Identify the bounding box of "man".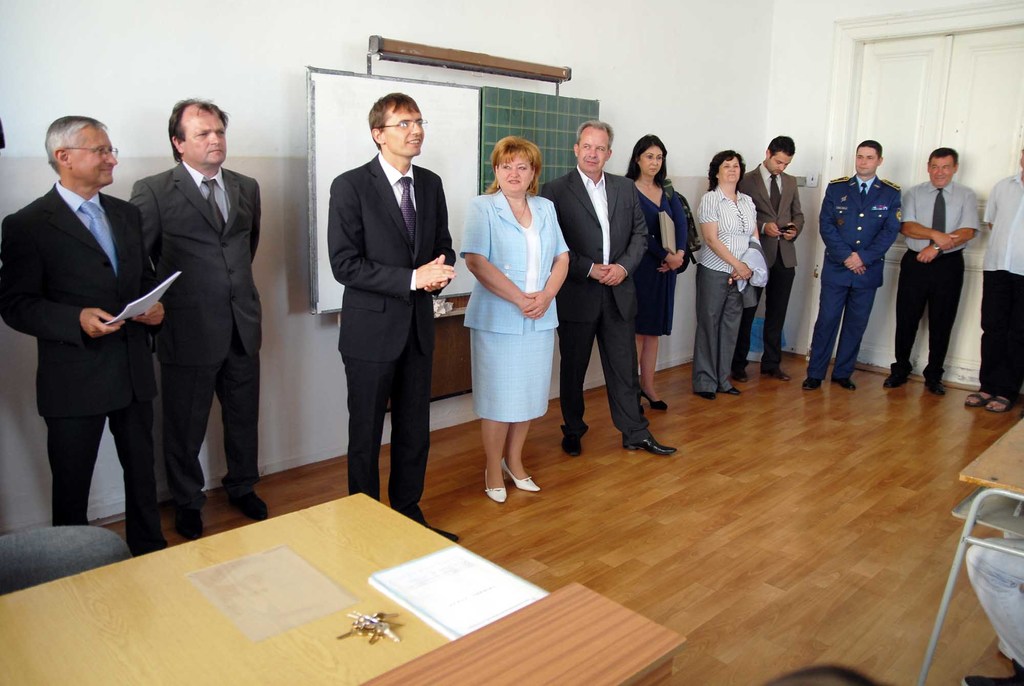
(129, 94, 271, 541).
